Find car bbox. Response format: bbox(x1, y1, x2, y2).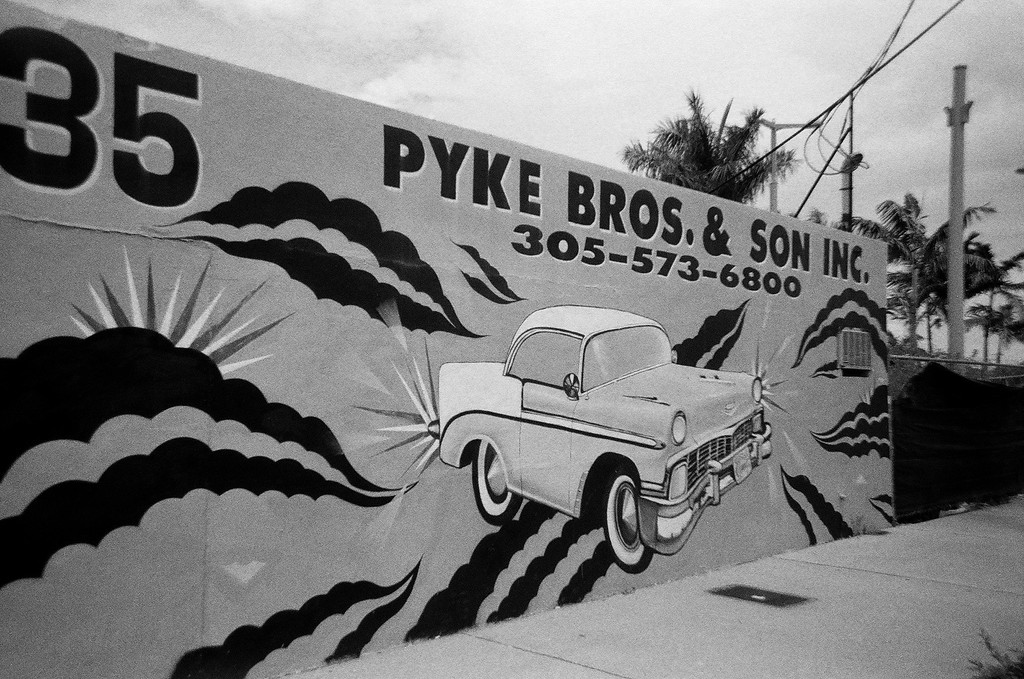
bbox(436, 305, 771, 570).
